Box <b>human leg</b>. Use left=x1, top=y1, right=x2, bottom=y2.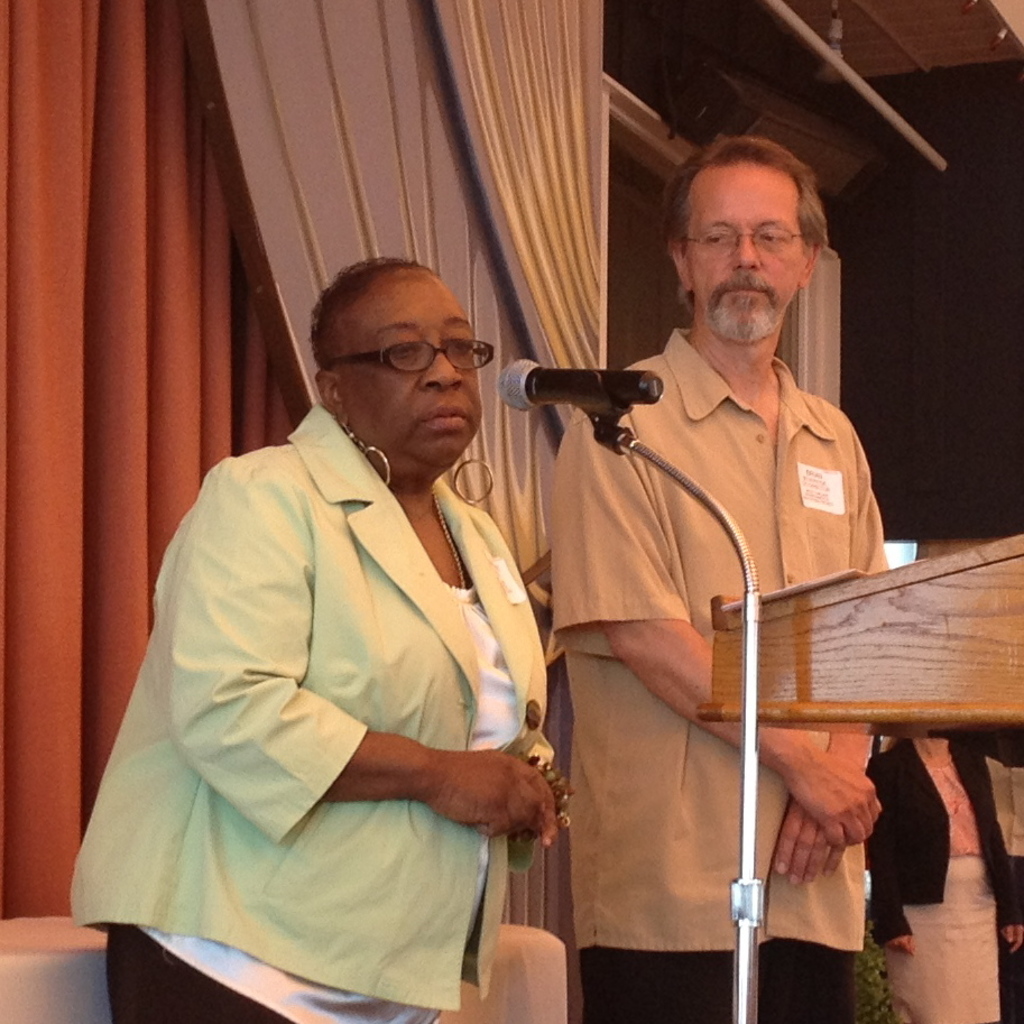
left=751, top=923, right=869, bottom=1015.
